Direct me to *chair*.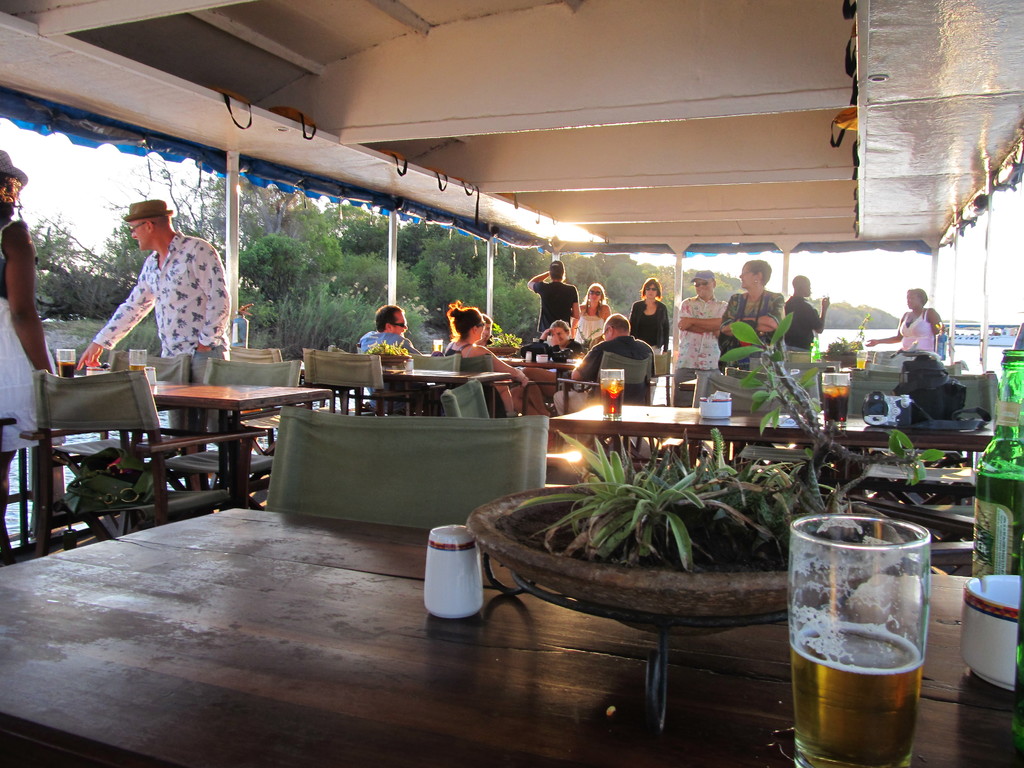
Direction: (17, 367, 267, 562).
